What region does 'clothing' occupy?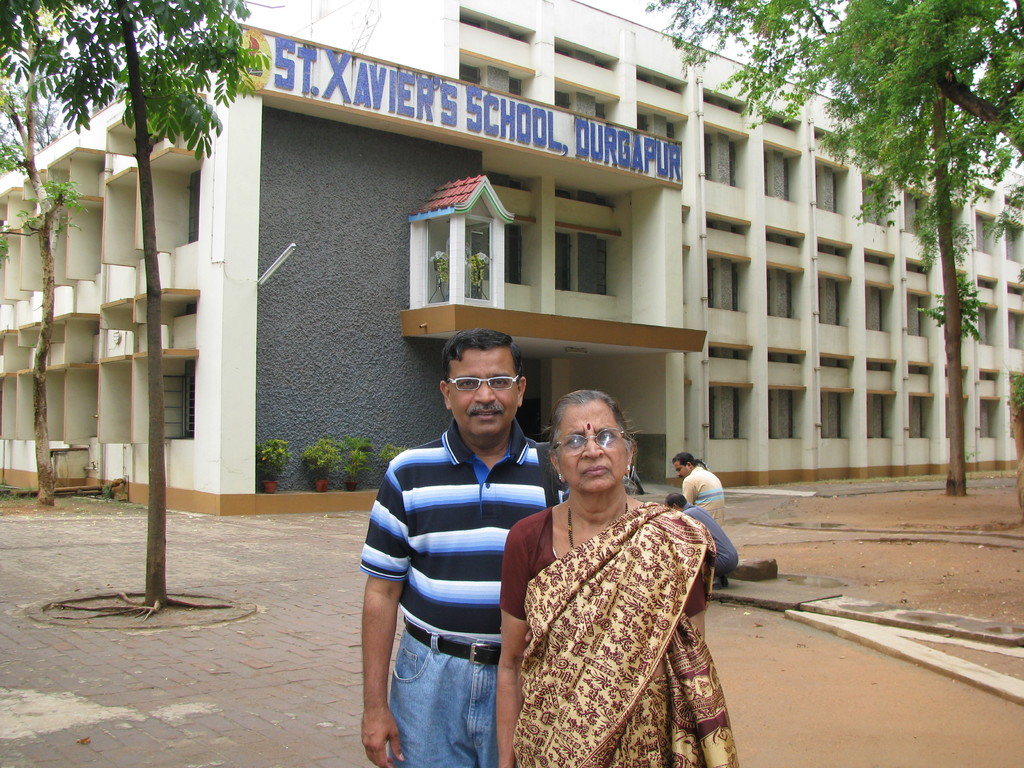
l=356, t=419, r=556, b=643.
